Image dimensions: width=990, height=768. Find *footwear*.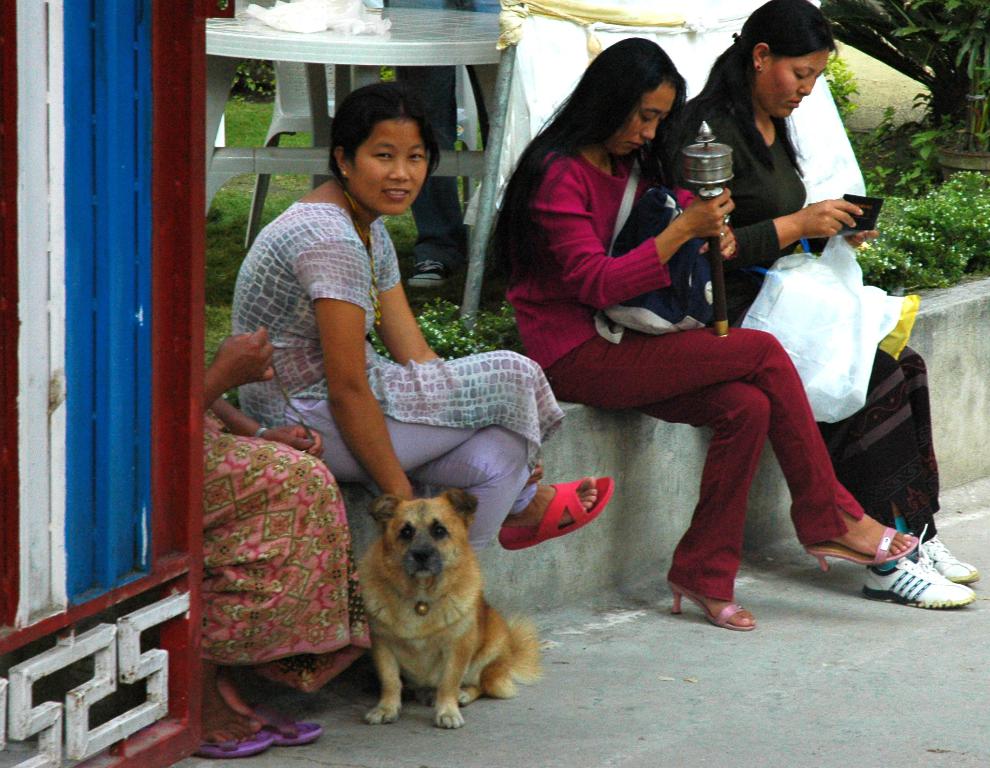
left=807, top=527, right=918, bottom=572.
